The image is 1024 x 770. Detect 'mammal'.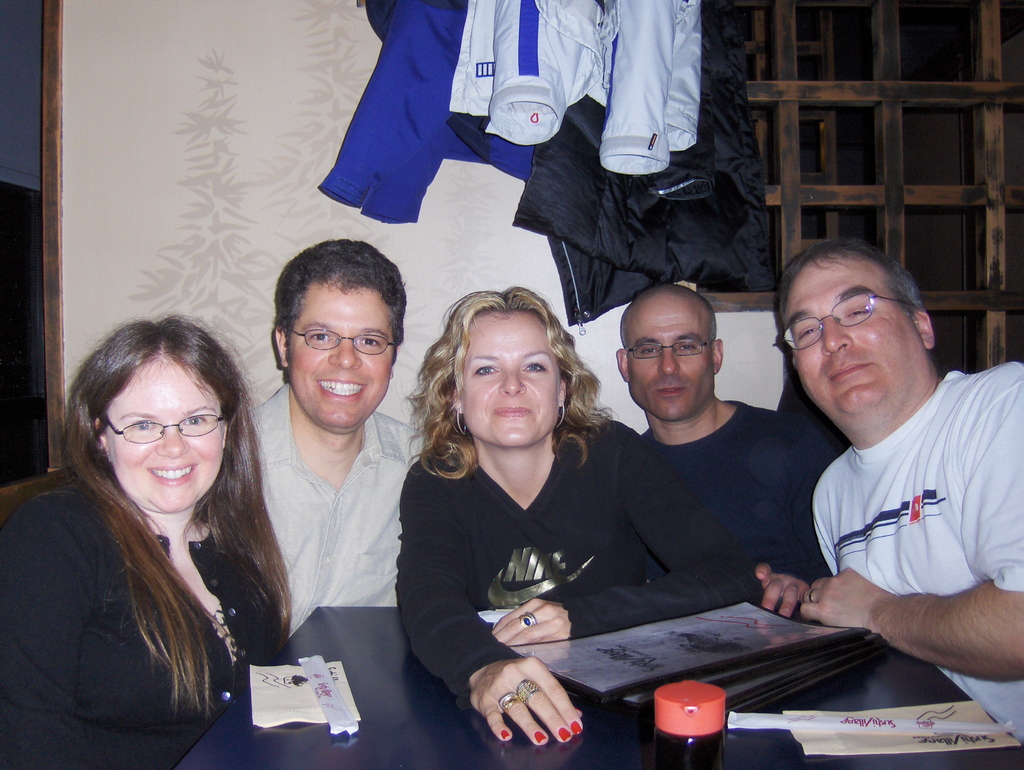
Detection: crop(608, 280, 812, 620).
